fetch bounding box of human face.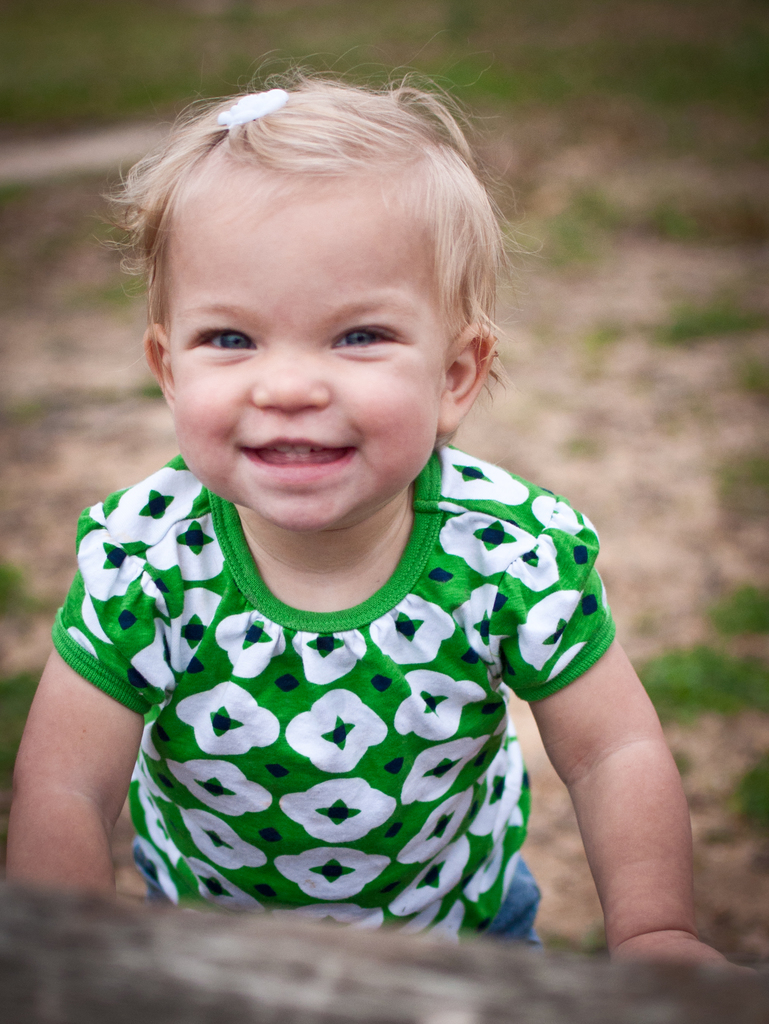
Bbox: x1=182, y1=228, x2=445, y2=529.
